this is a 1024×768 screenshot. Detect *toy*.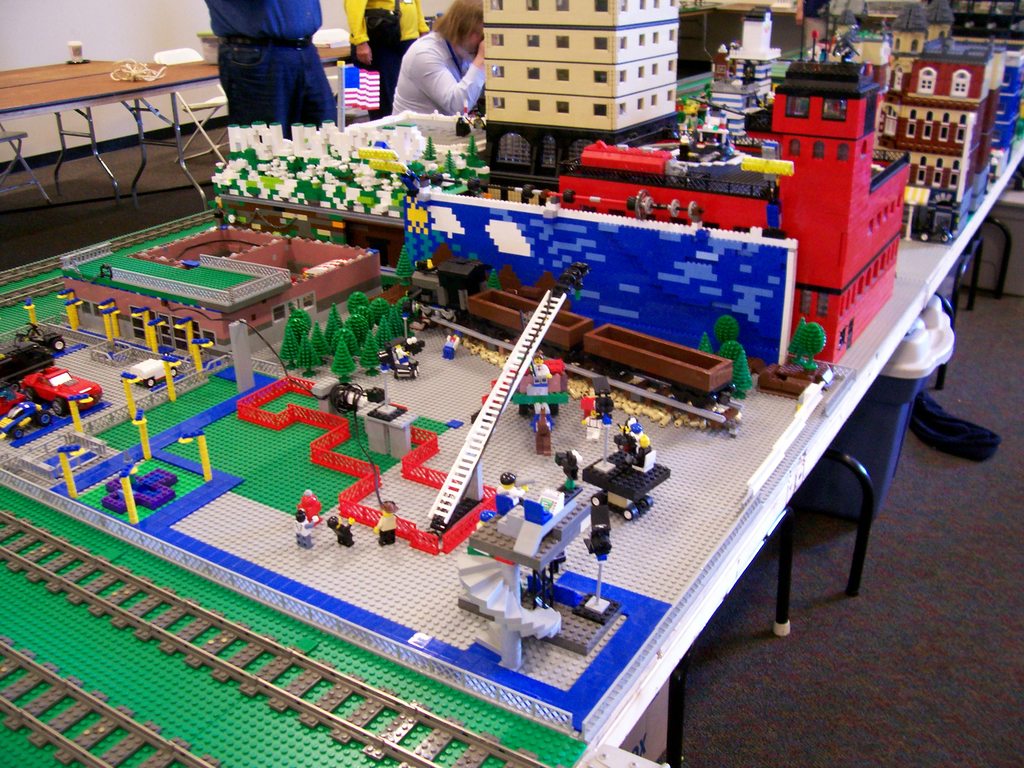
bbox=[0, 406, 59, 433].
